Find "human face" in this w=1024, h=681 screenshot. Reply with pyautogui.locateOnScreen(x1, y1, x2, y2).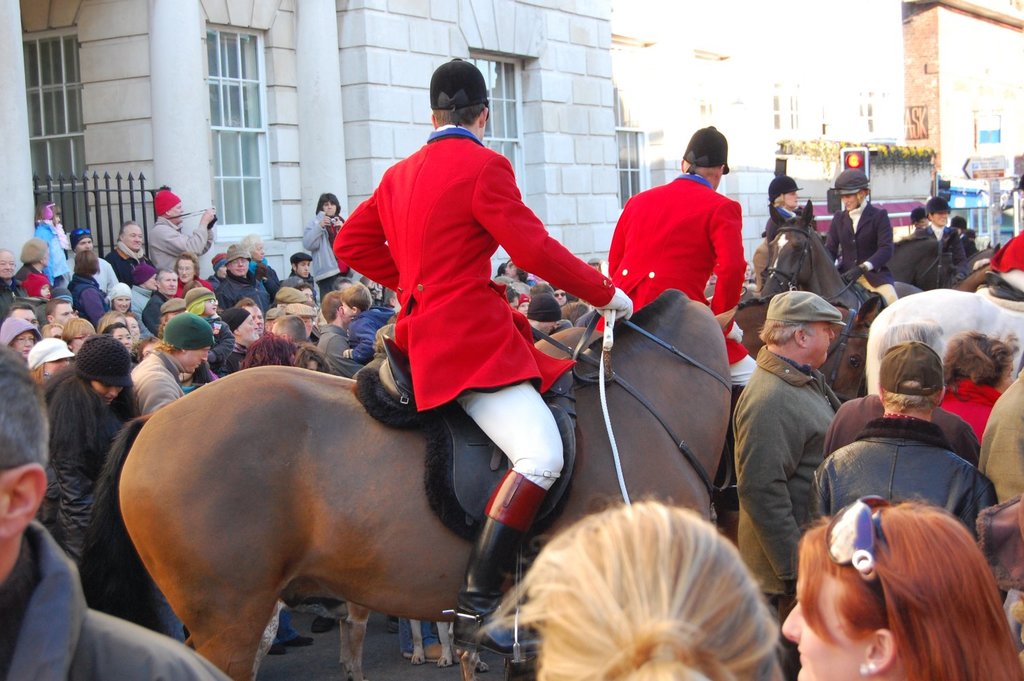
pyautogui.locateOnScreen(113, 299, 129, 315).
